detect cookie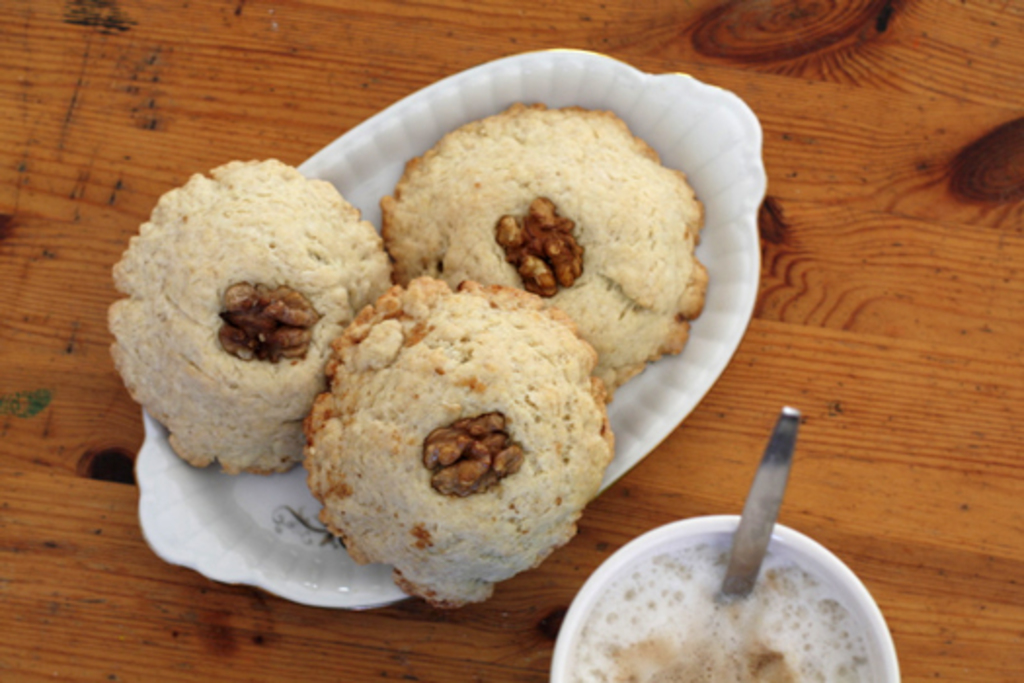
left=103, top=160, right=396, bottom=474
